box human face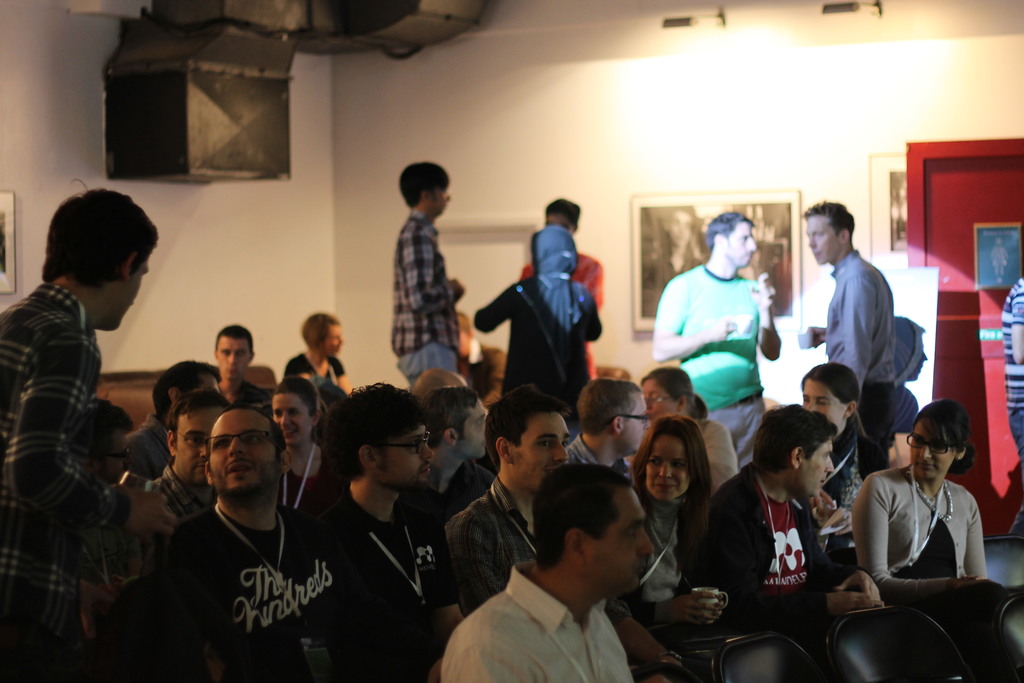
<region>175, 410, 216, 482</region>
